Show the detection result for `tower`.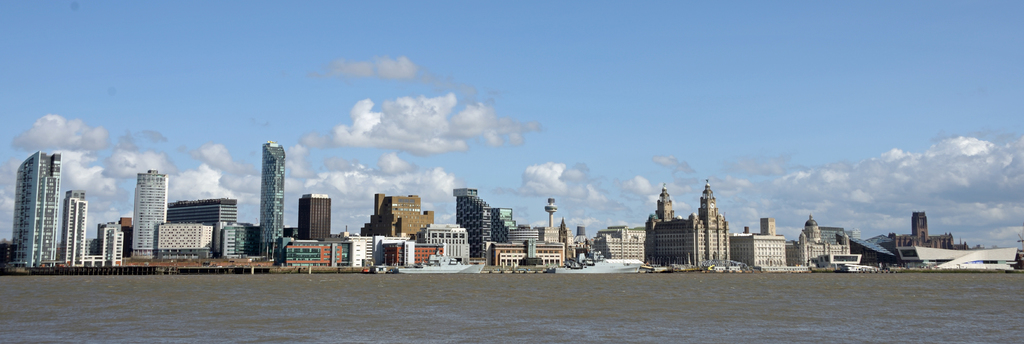
[1,151,56,272].
